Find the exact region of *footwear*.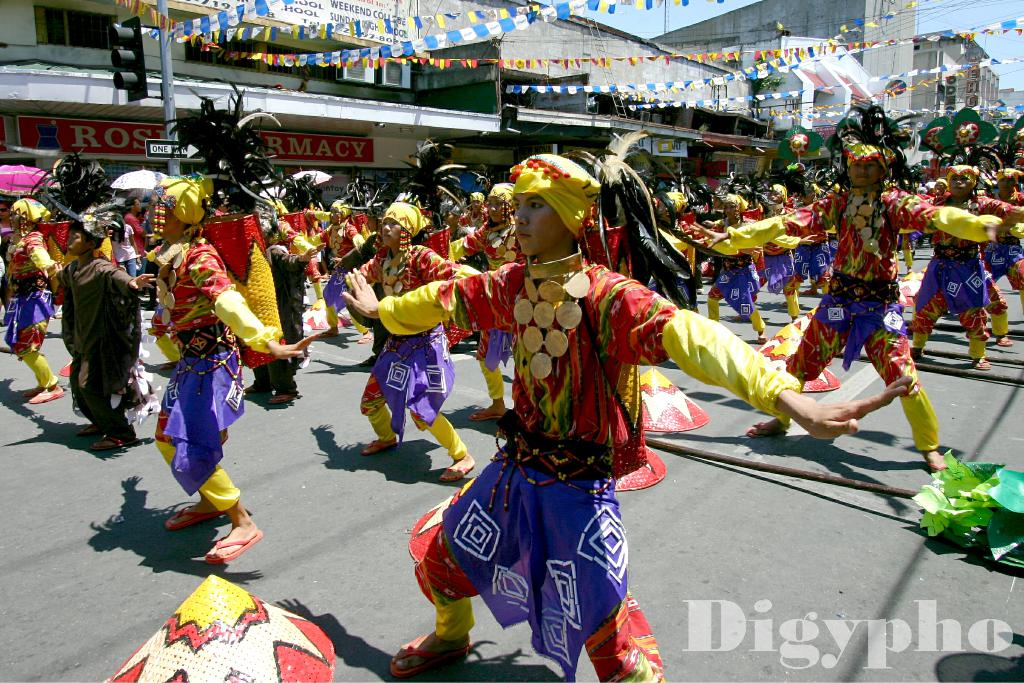
Exact region: 464,403,508,425.
